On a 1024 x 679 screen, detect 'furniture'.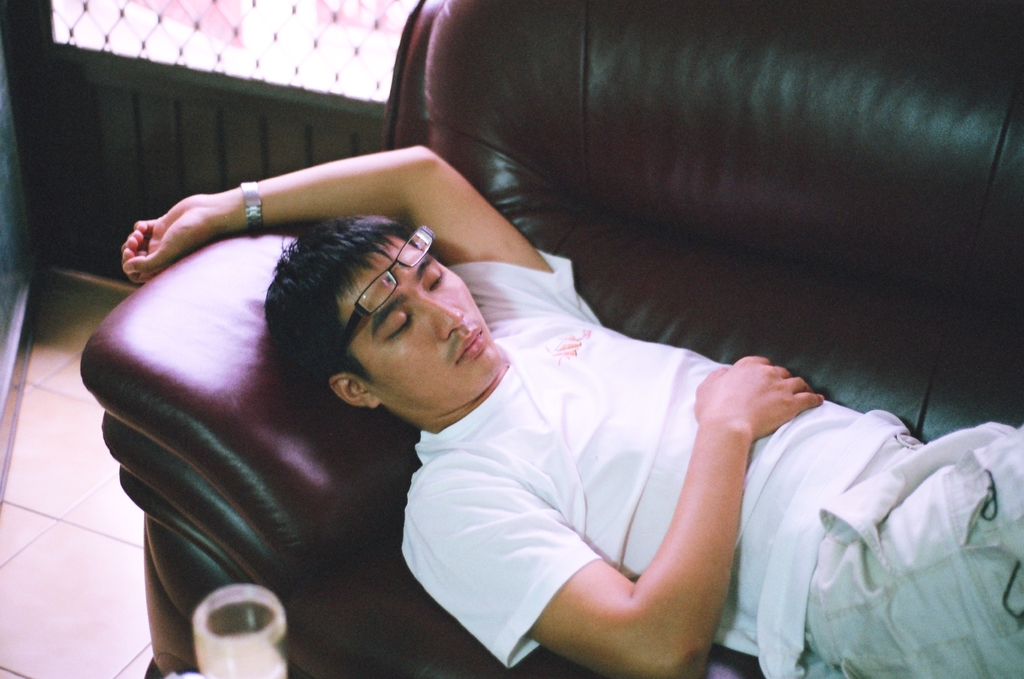
{"x1": 79, "y1": 0, "x2": 1023, "y2": 678}.
